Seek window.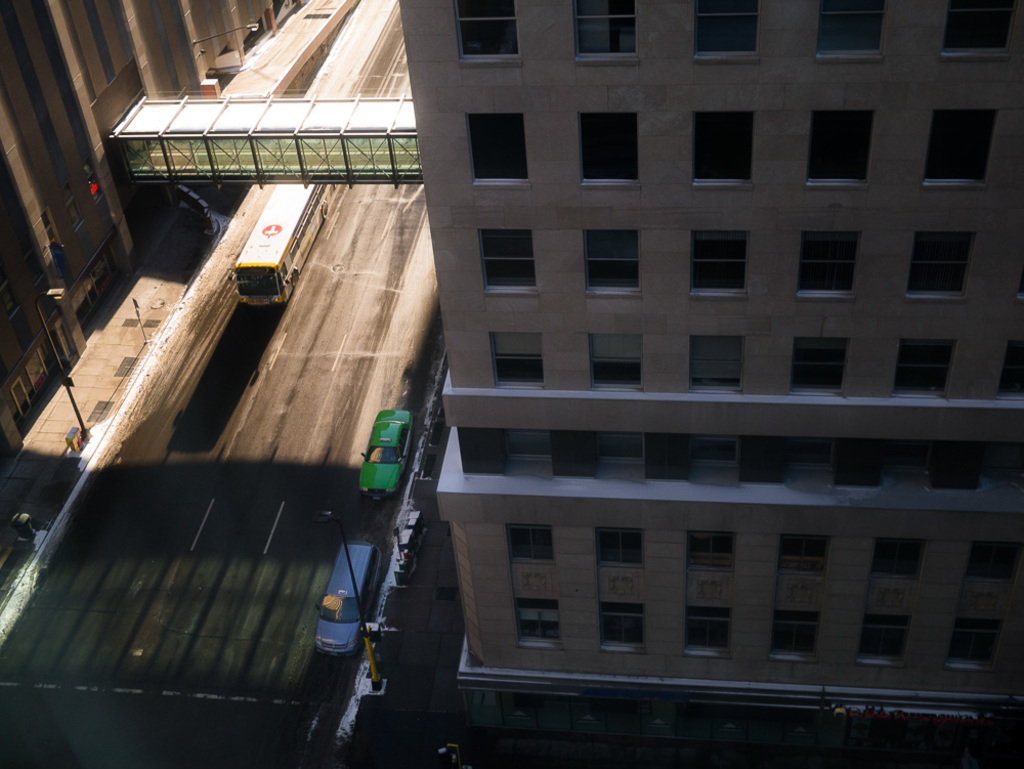
detection(602, 604, 644, 648).
